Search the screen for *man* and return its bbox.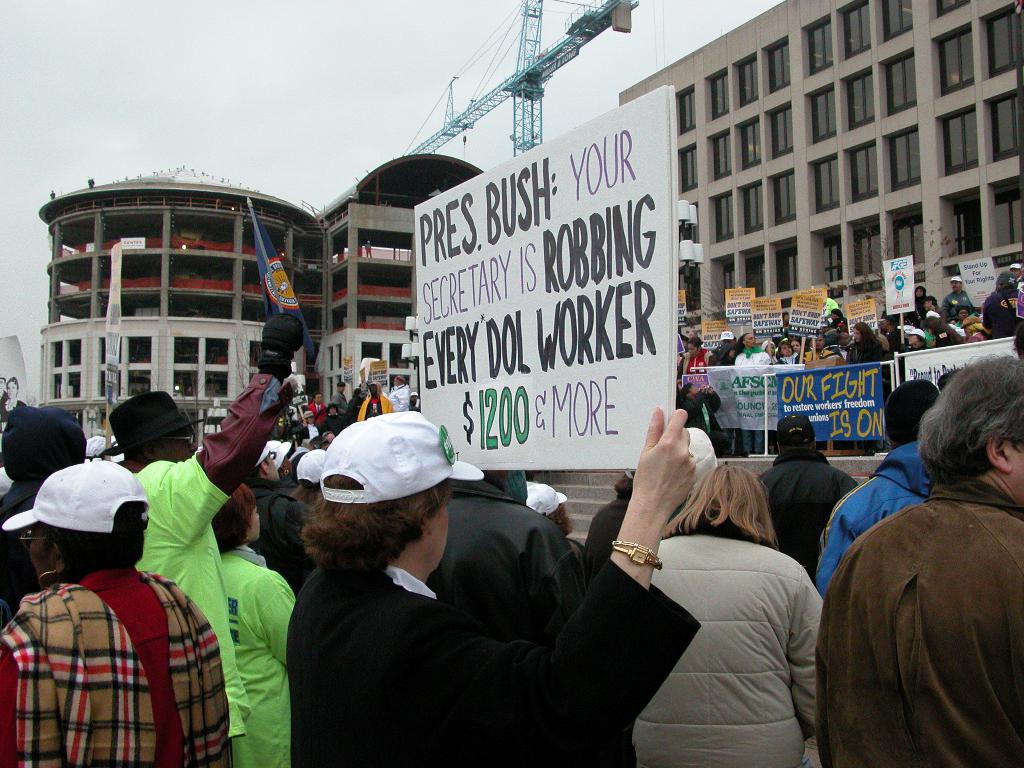
Found: x1=810 y1=356 x2=1023 y2=767.
